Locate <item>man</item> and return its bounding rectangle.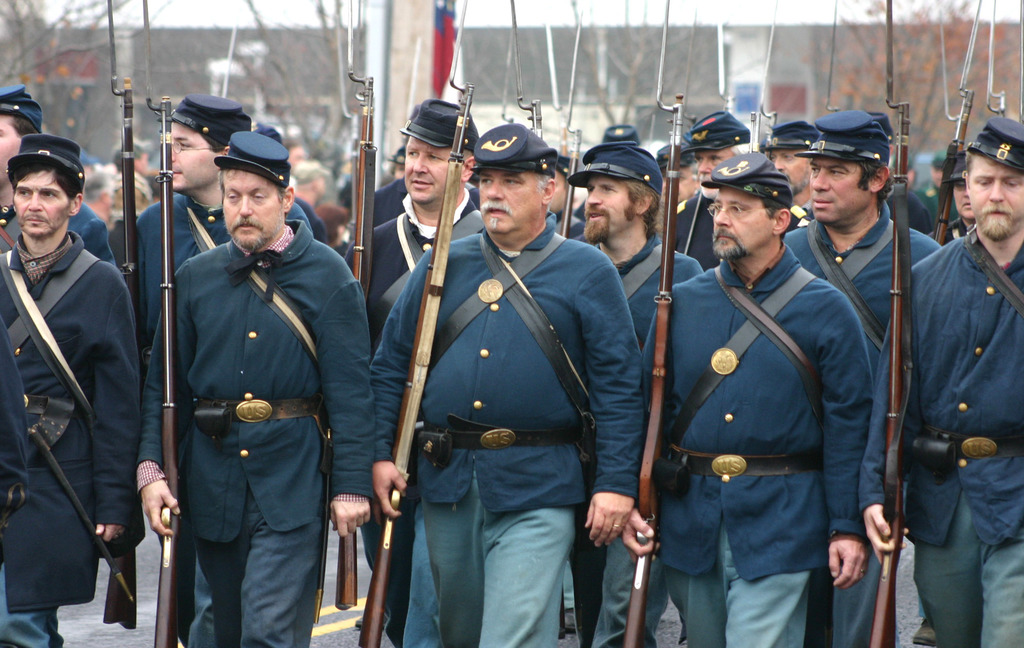
(661,112,812,273).
